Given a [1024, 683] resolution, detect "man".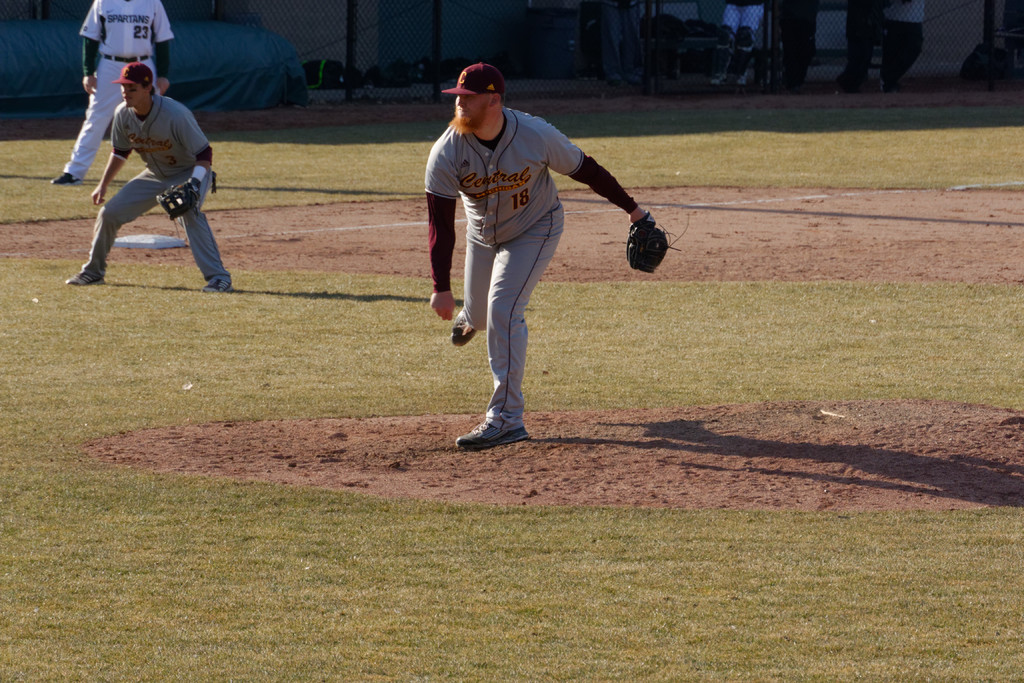
BBox(79, 43, 220, 296).
